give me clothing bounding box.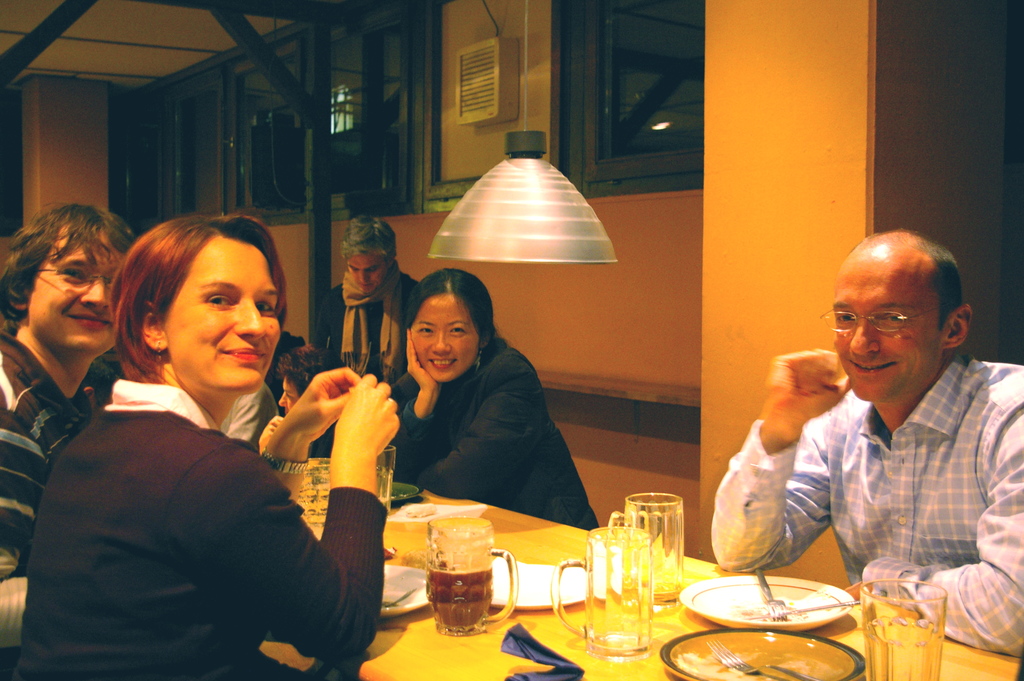
box=[708, 357, 1023, 653].
